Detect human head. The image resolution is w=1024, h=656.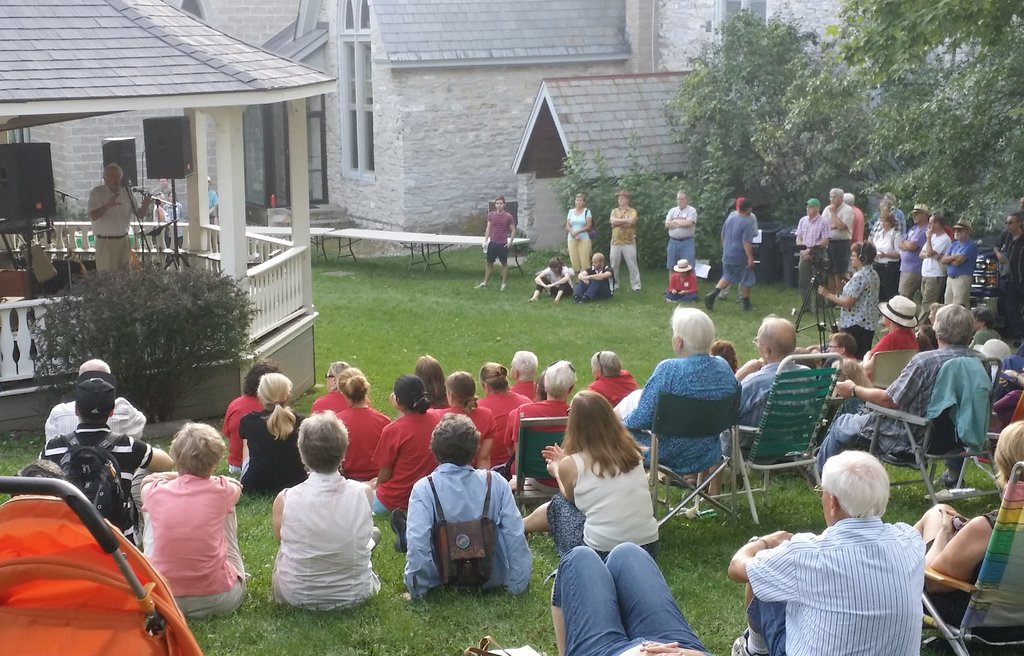
{"x1": 708, "y1": 340, "x2": 737, "y2": 369}.
